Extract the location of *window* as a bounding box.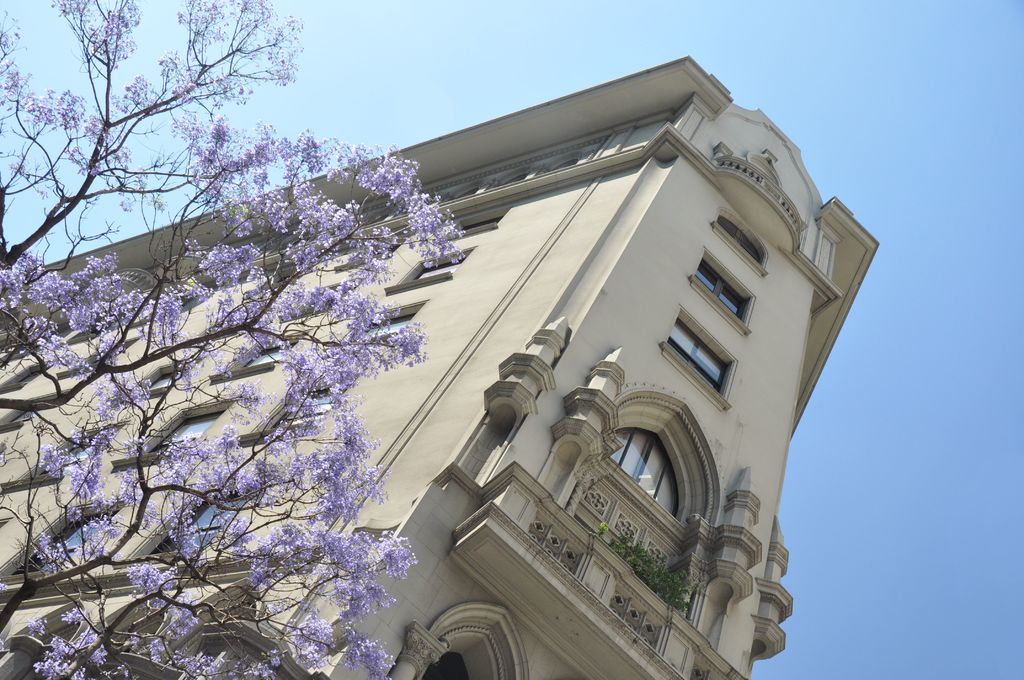
crop(609, 427, 684, 517).
